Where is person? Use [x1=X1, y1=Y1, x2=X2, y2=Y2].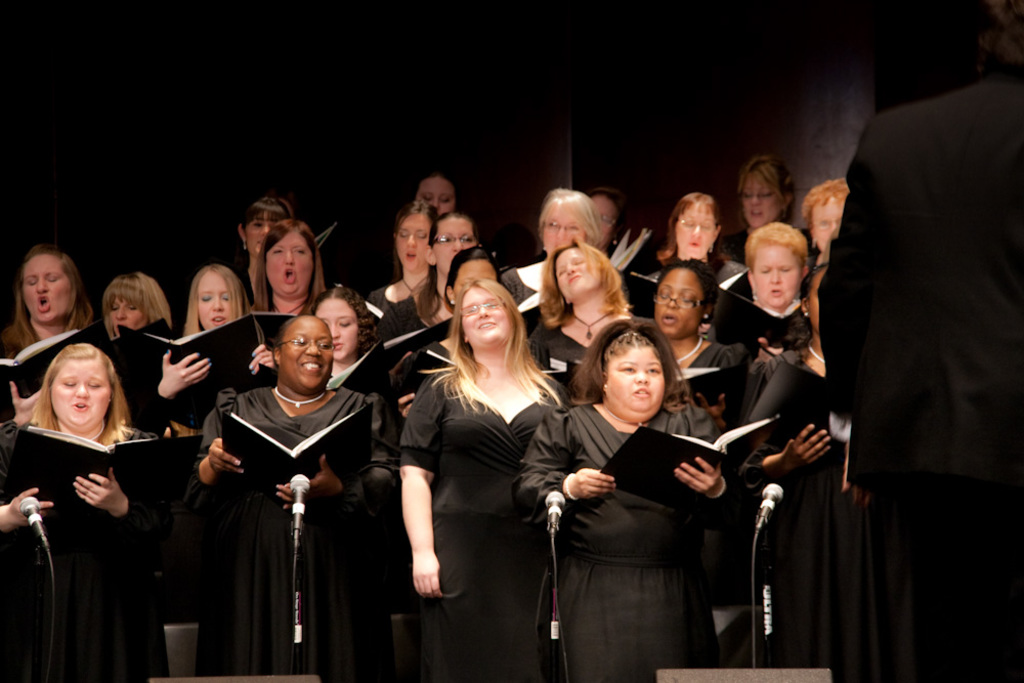
[x1=172, y1=261, x2=375, y2=671].
